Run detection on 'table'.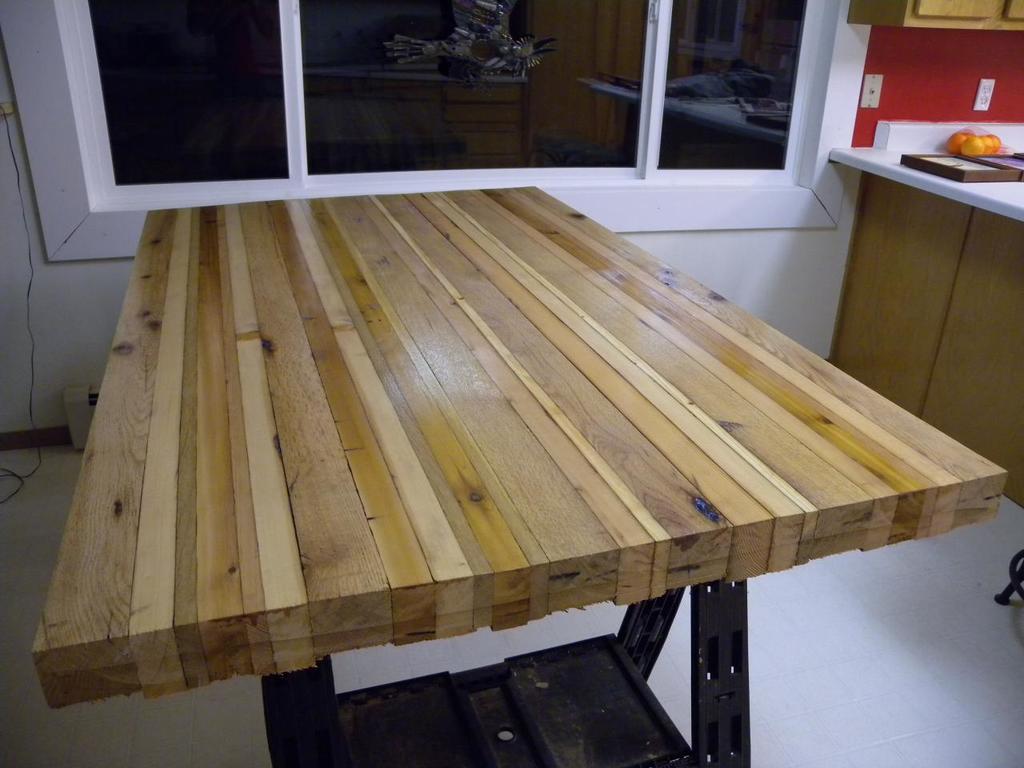
Result: 0:133:1023:694.
